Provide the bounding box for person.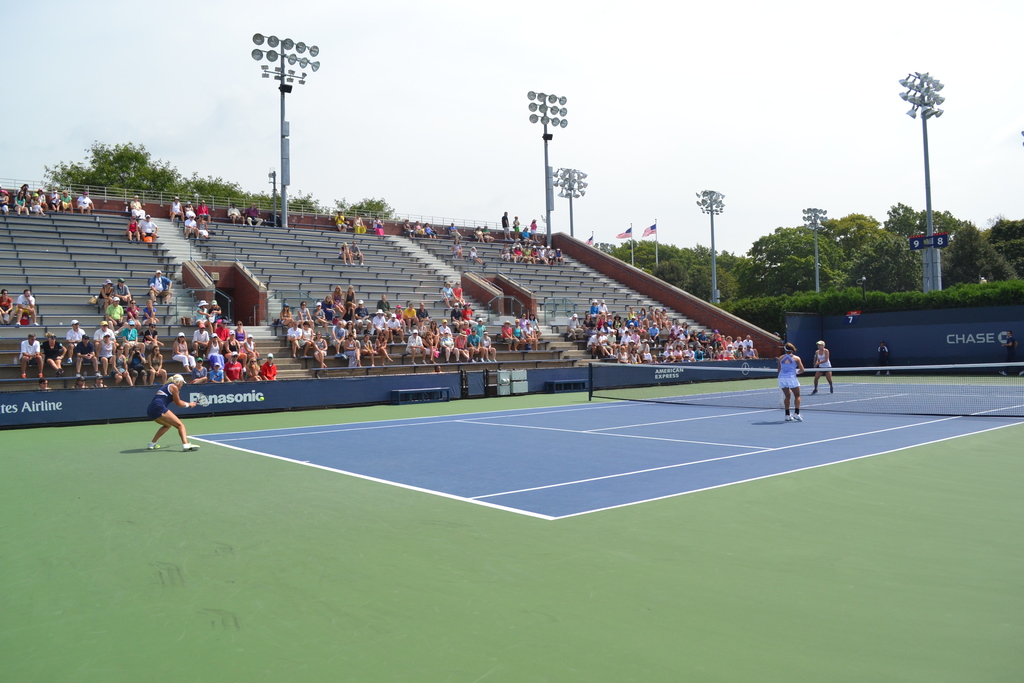
472:226:485:245.
